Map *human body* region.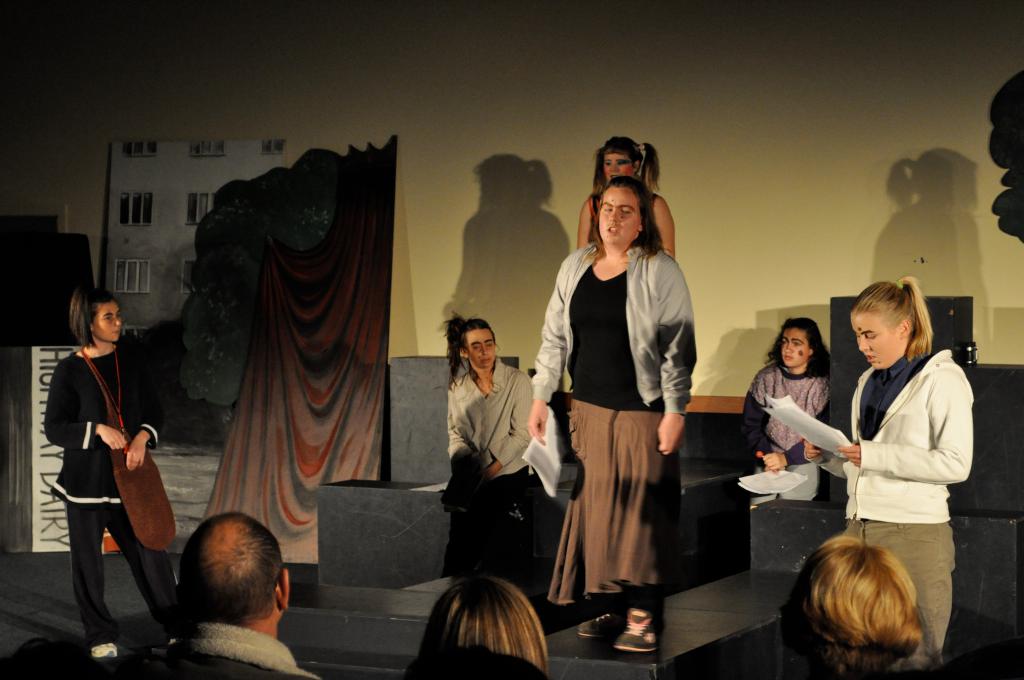
Mapped to (732, 300, 838, 465).
